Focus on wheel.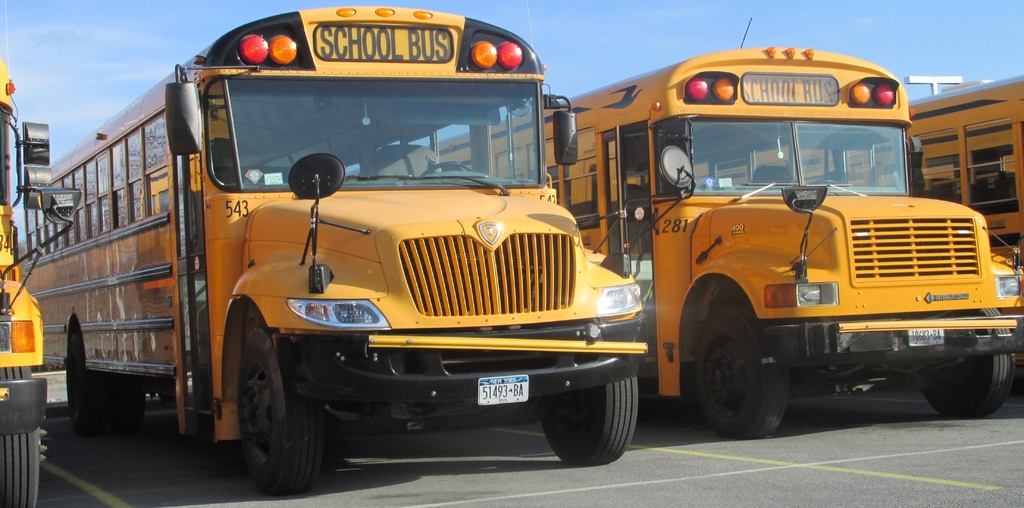
Focused at bbox(58, 313, 140, 443).
